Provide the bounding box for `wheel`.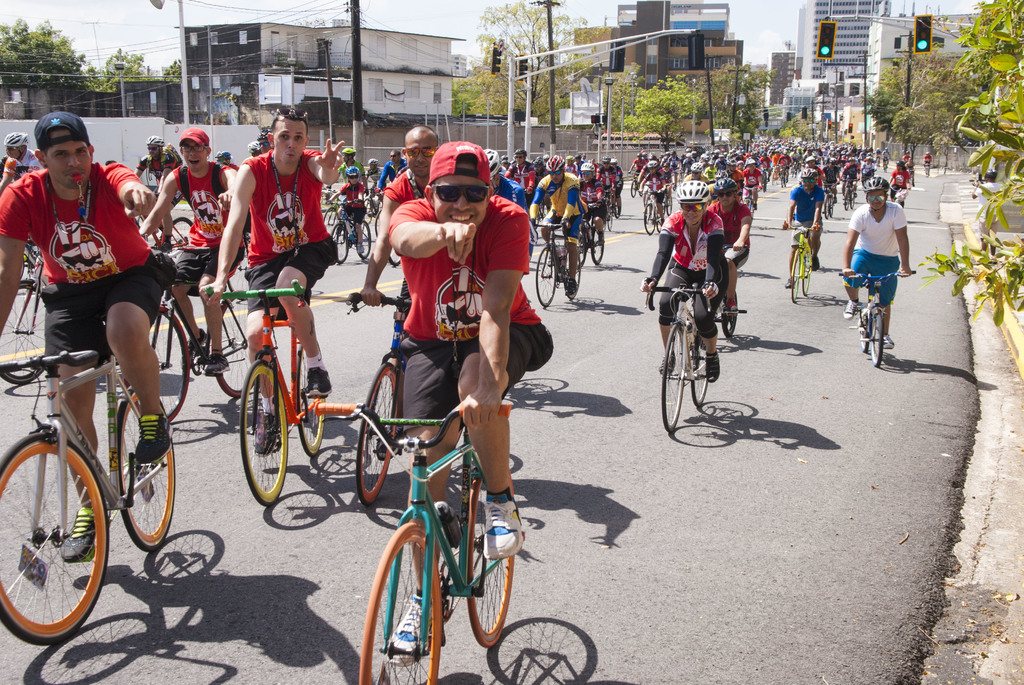
[x1=598, y1=224, x2=612, y2=263].
